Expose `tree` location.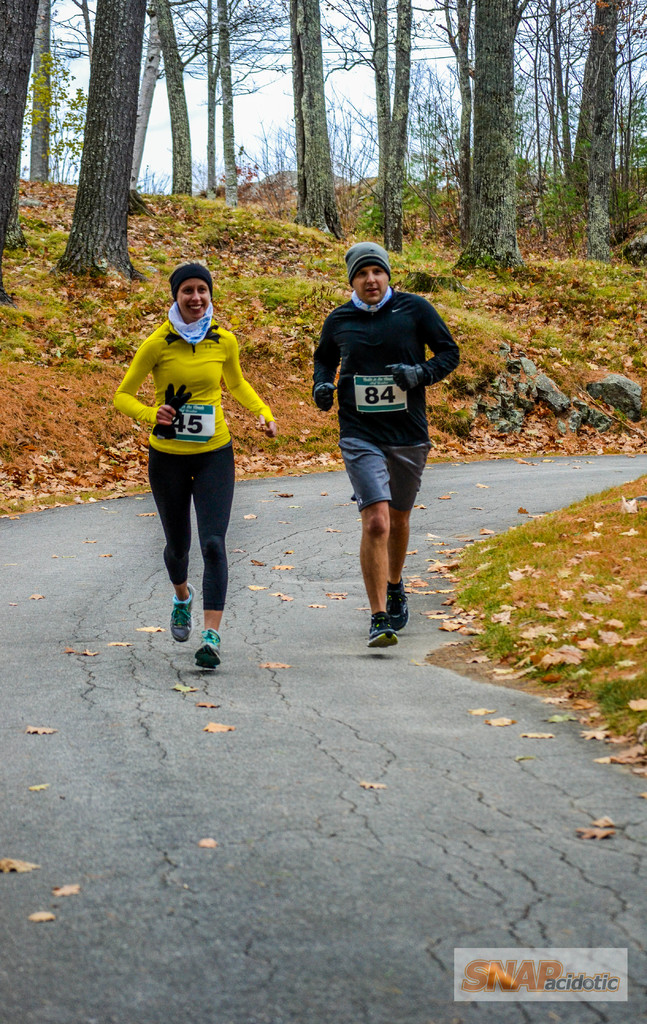
Exposed at Rect(442, 0, 546, 274).
